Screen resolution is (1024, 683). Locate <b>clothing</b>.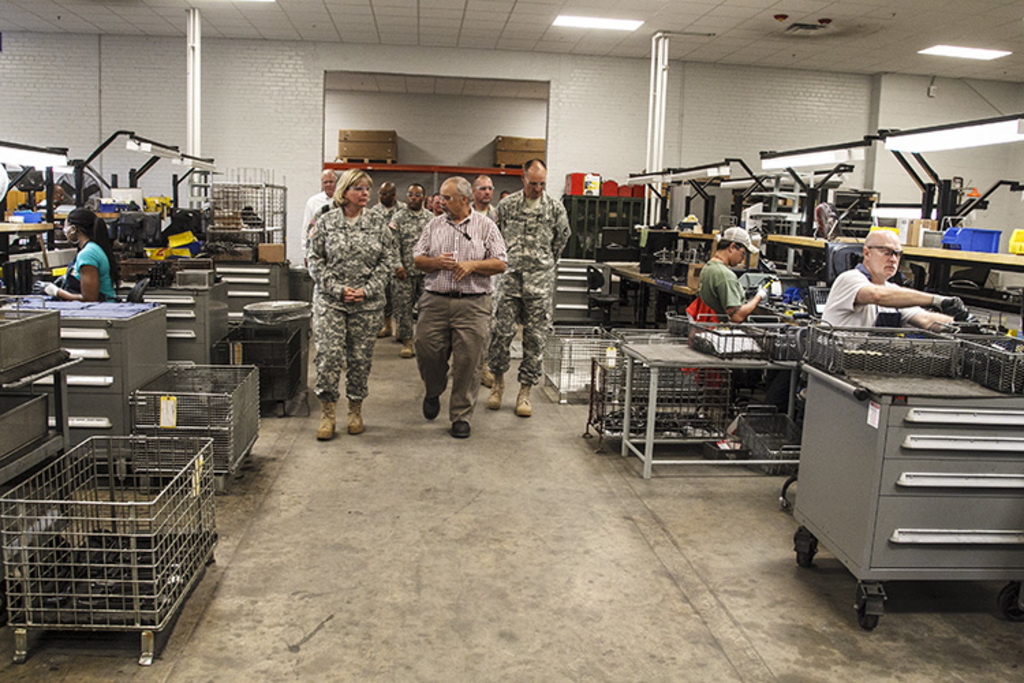
[left=72, top=239, right=122, bottom=295].
